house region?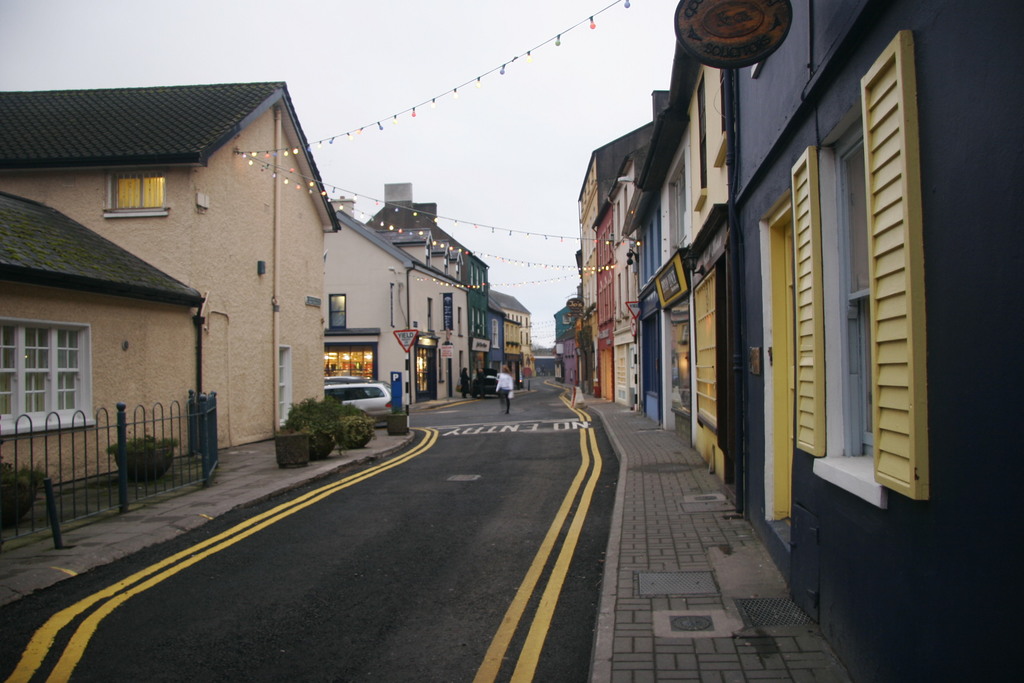
Rect(1, 97, 381, 515)
